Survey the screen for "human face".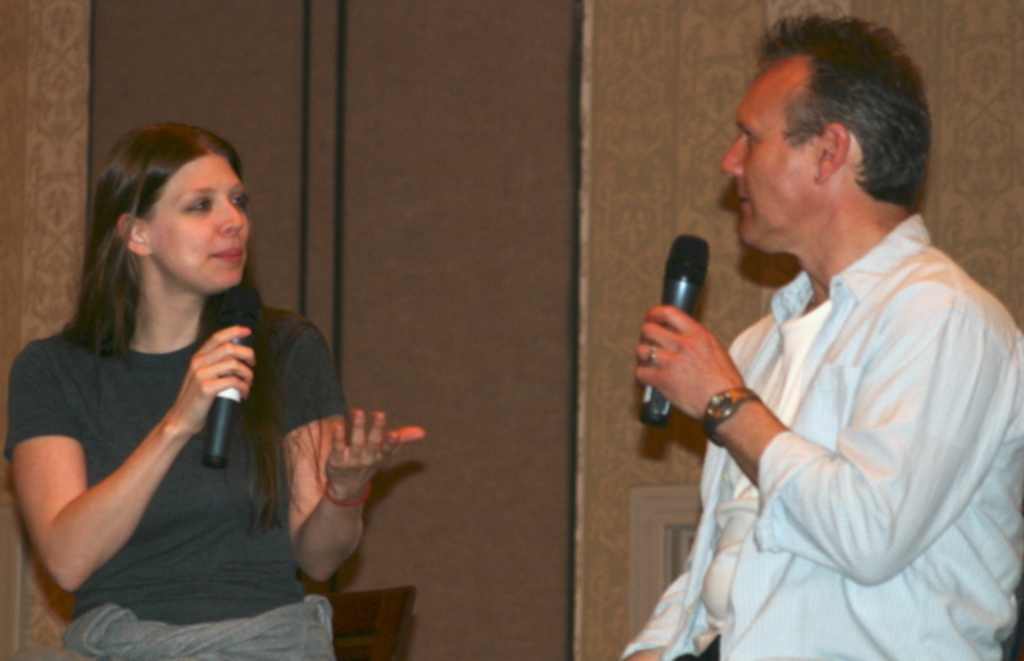
Survey found: detection(717, 64, 821, 240).
